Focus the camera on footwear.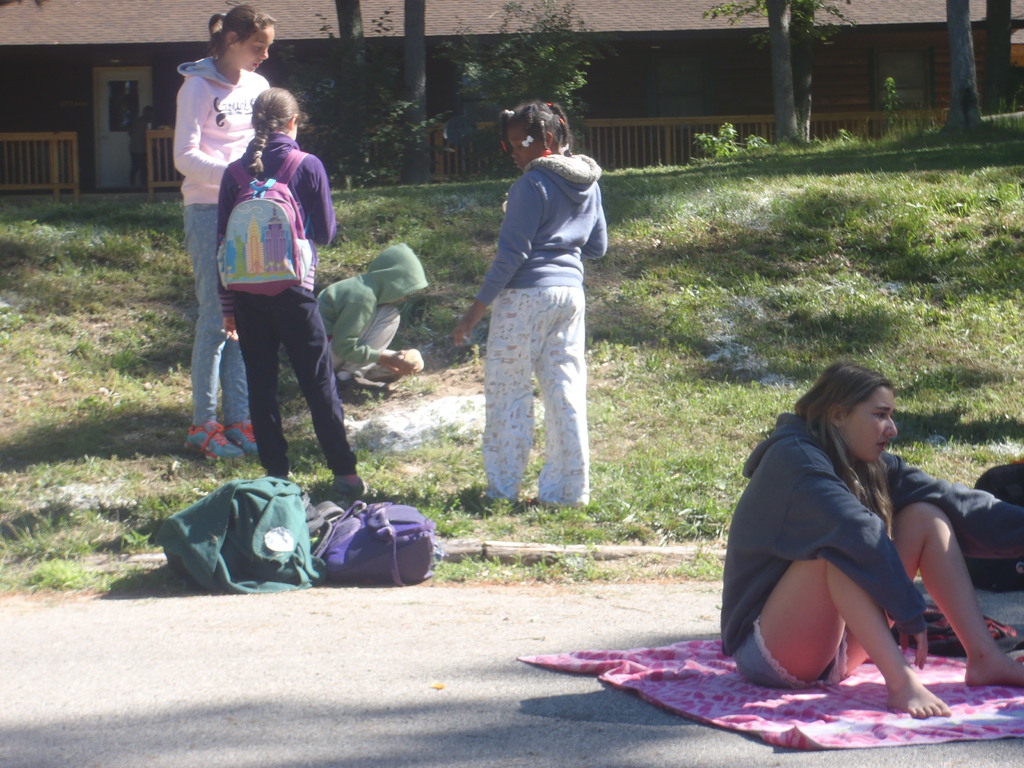
Focus region: bbox=[223, 424, 264, 454].
